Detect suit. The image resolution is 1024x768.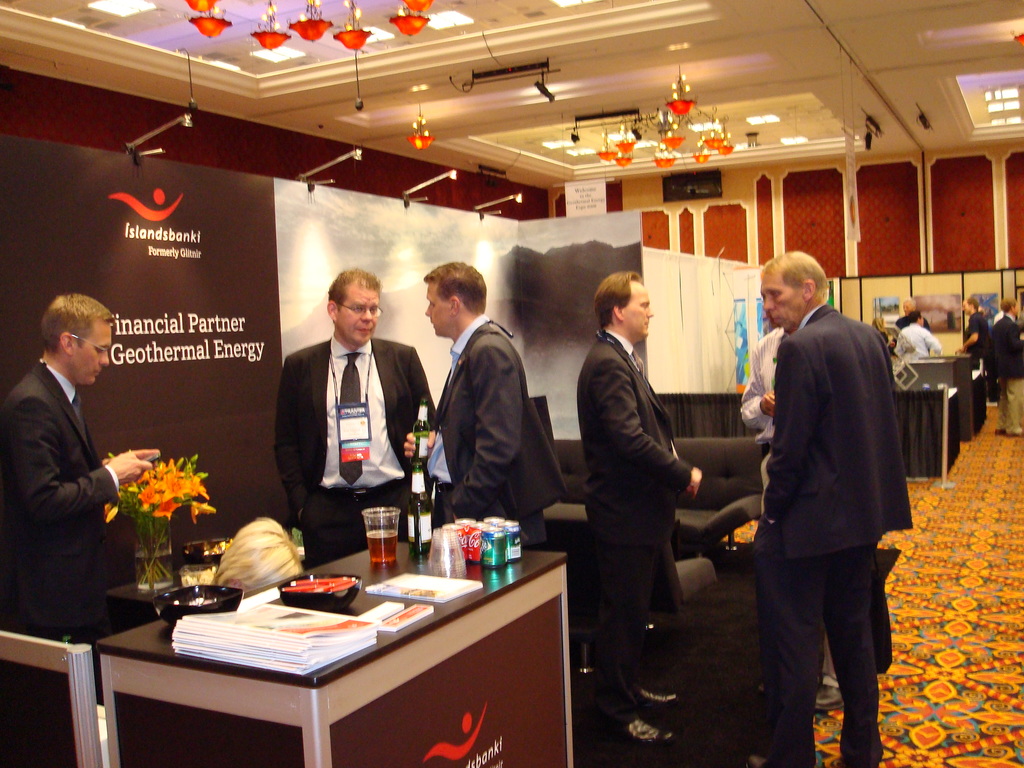
<box>577,325,692,727</box>.
